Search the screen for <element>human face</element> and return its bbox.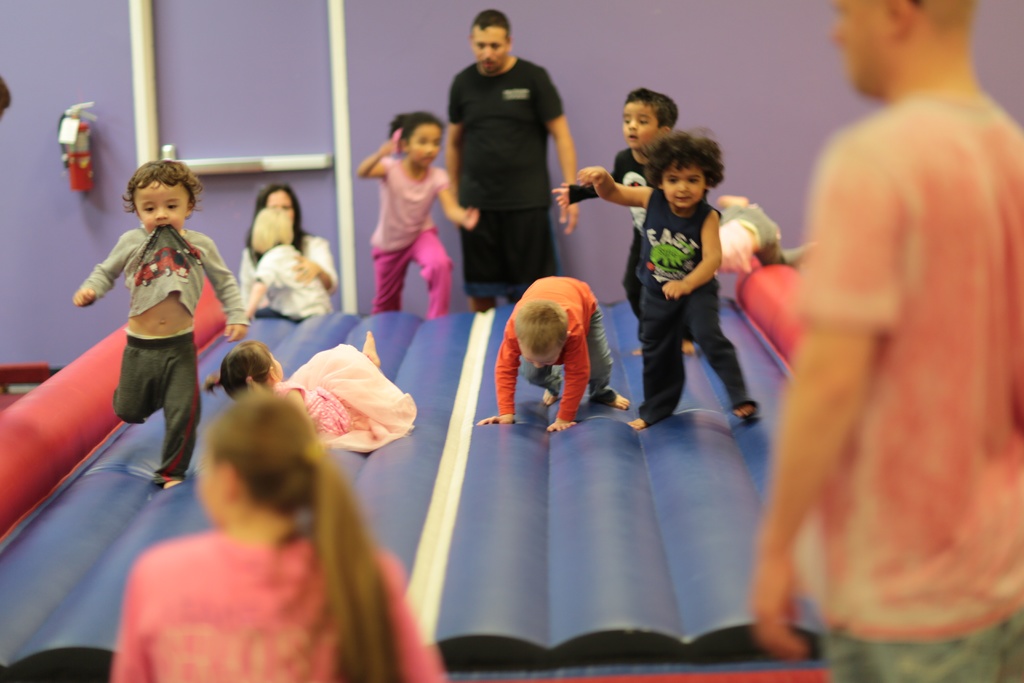
Found: bbox=(661, 164, 703, 207).
